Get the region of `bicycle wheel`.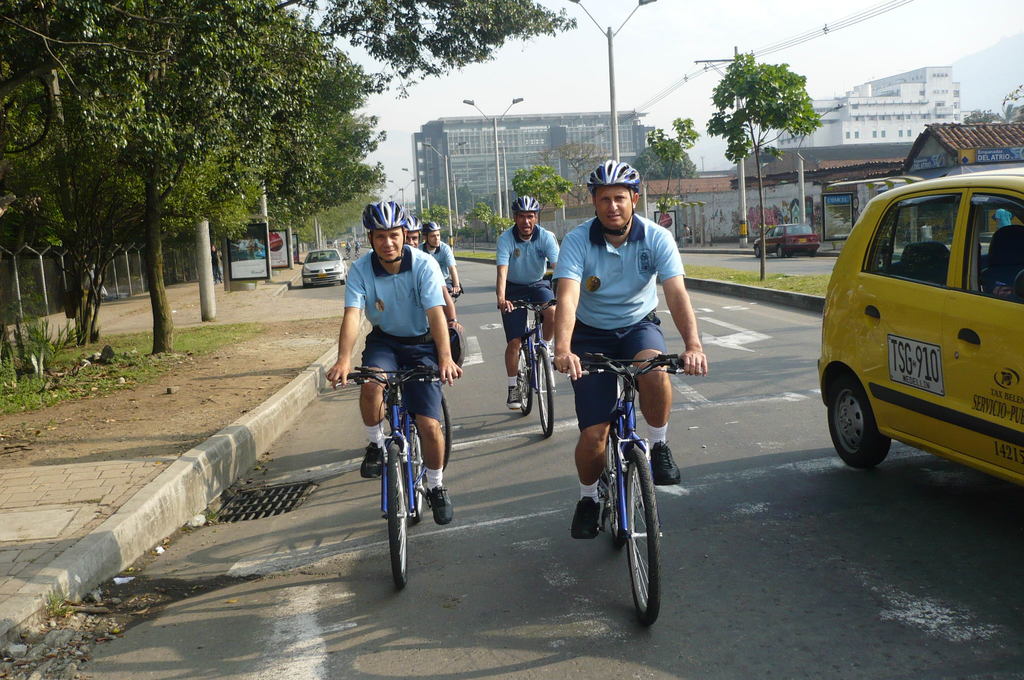
bbox(383, 441, 409, 592).
